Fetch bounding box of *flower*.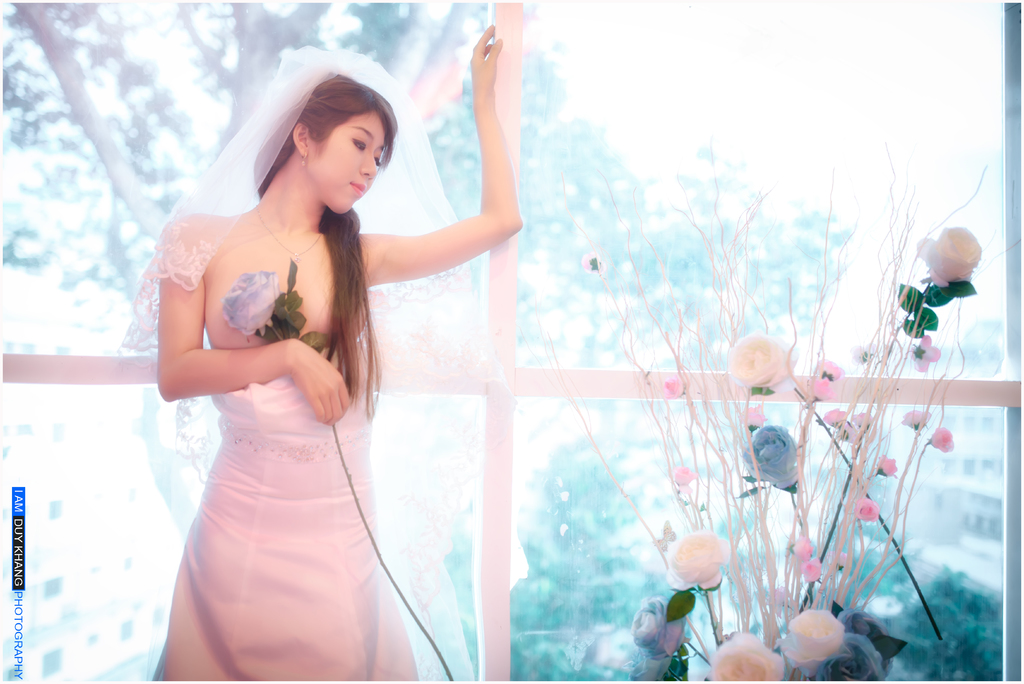
Bbox: 819:407:847:425.
